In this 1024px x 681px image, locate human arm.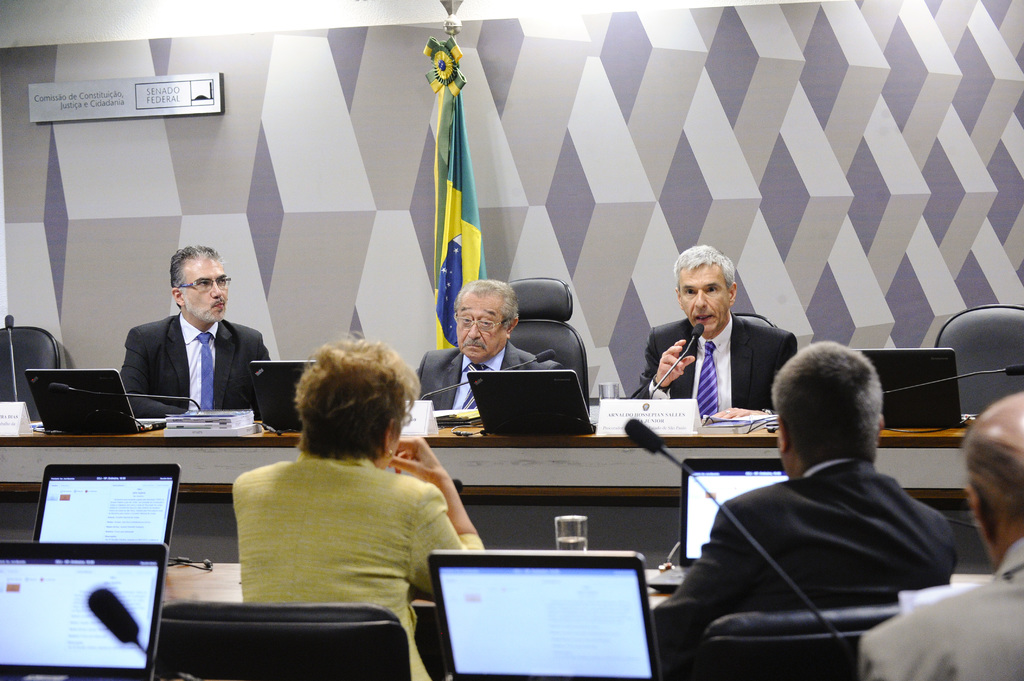
Bounding box: box=[416, 348, 431, 403].
